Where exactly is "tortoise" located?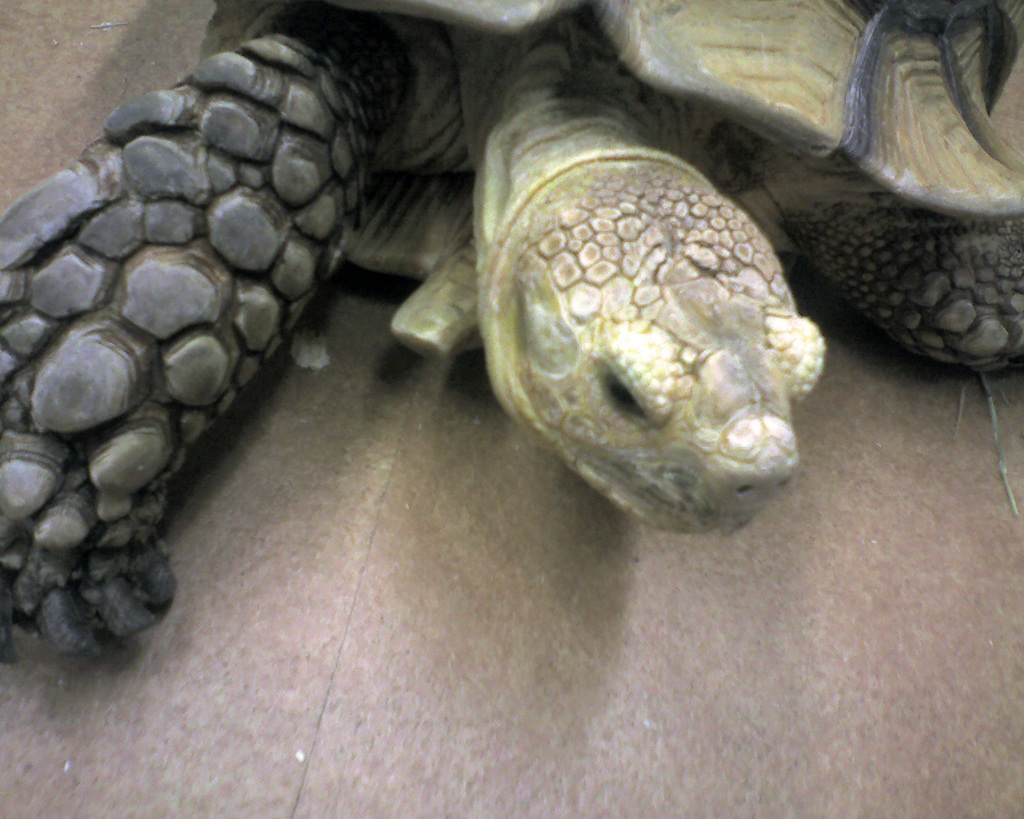
Its bounding box is box=[0, 0, 1023, 649].
